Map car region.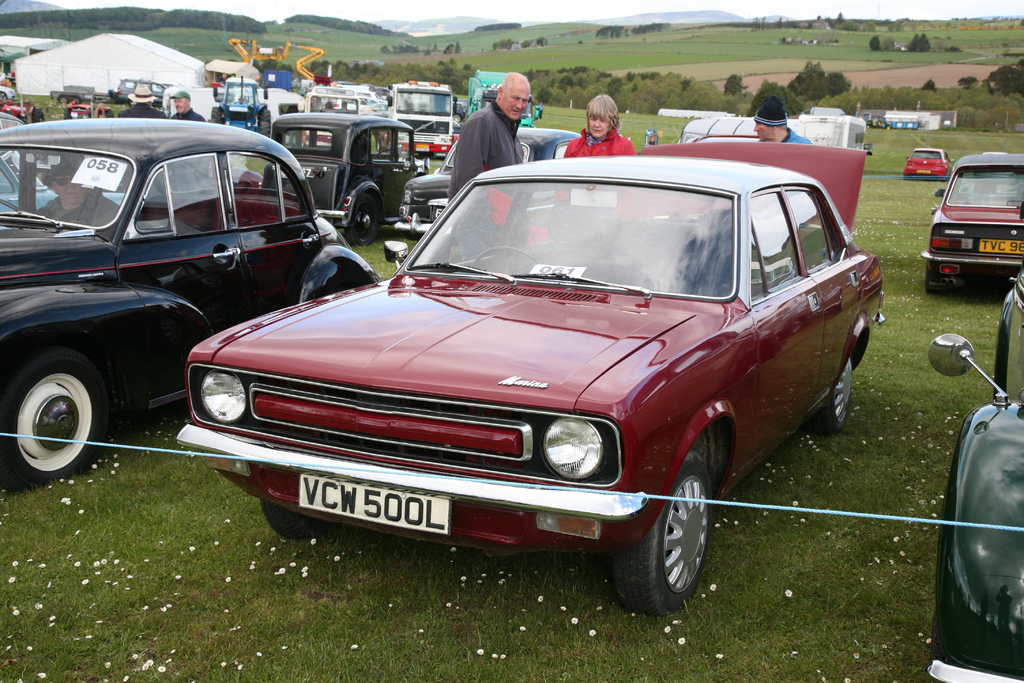
Mapped to [922, 284, 1019, 682].
